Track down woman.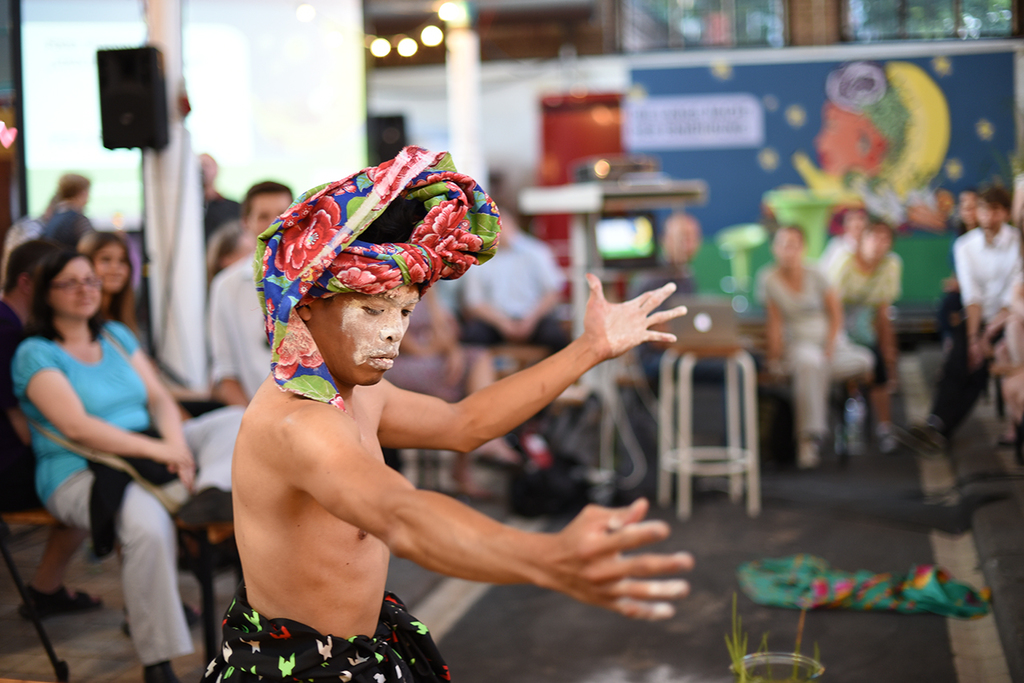
Tracked to locate(938, 189, 981, 352).
